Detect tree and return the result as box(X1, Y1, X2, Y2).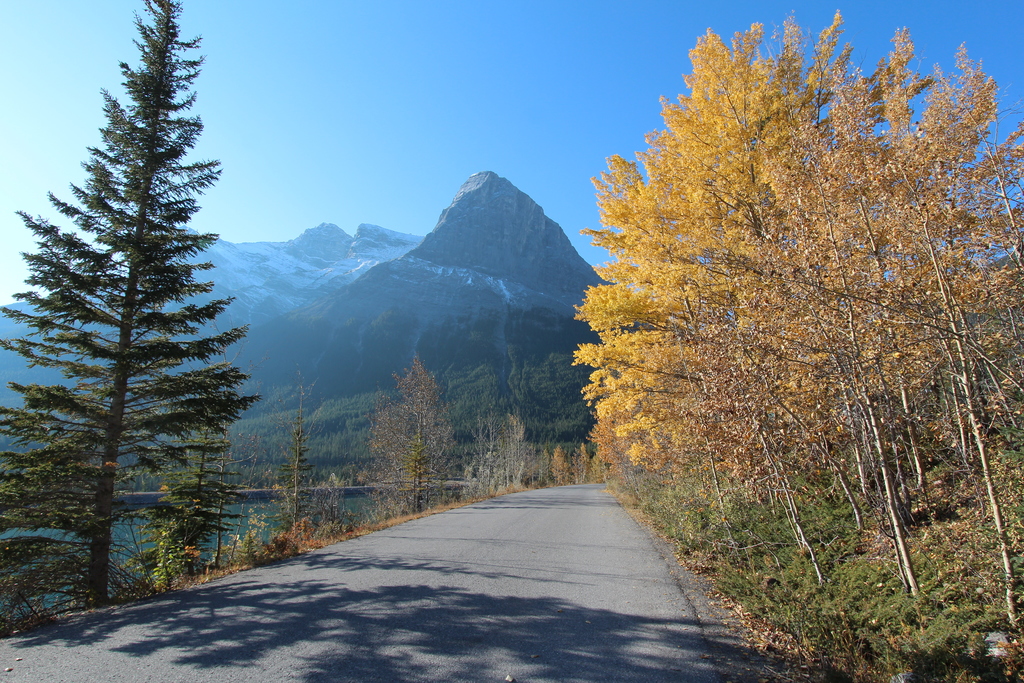
box(371, 307, 559, 447).
